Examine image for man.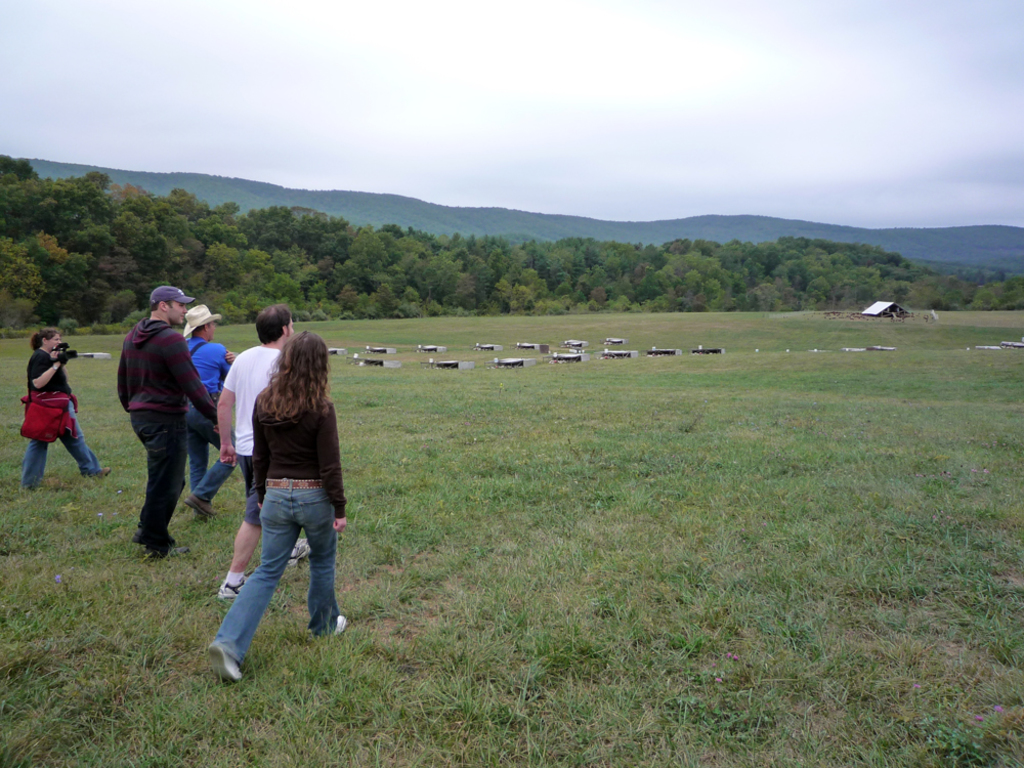
Examination result: 216:302:310:605.
